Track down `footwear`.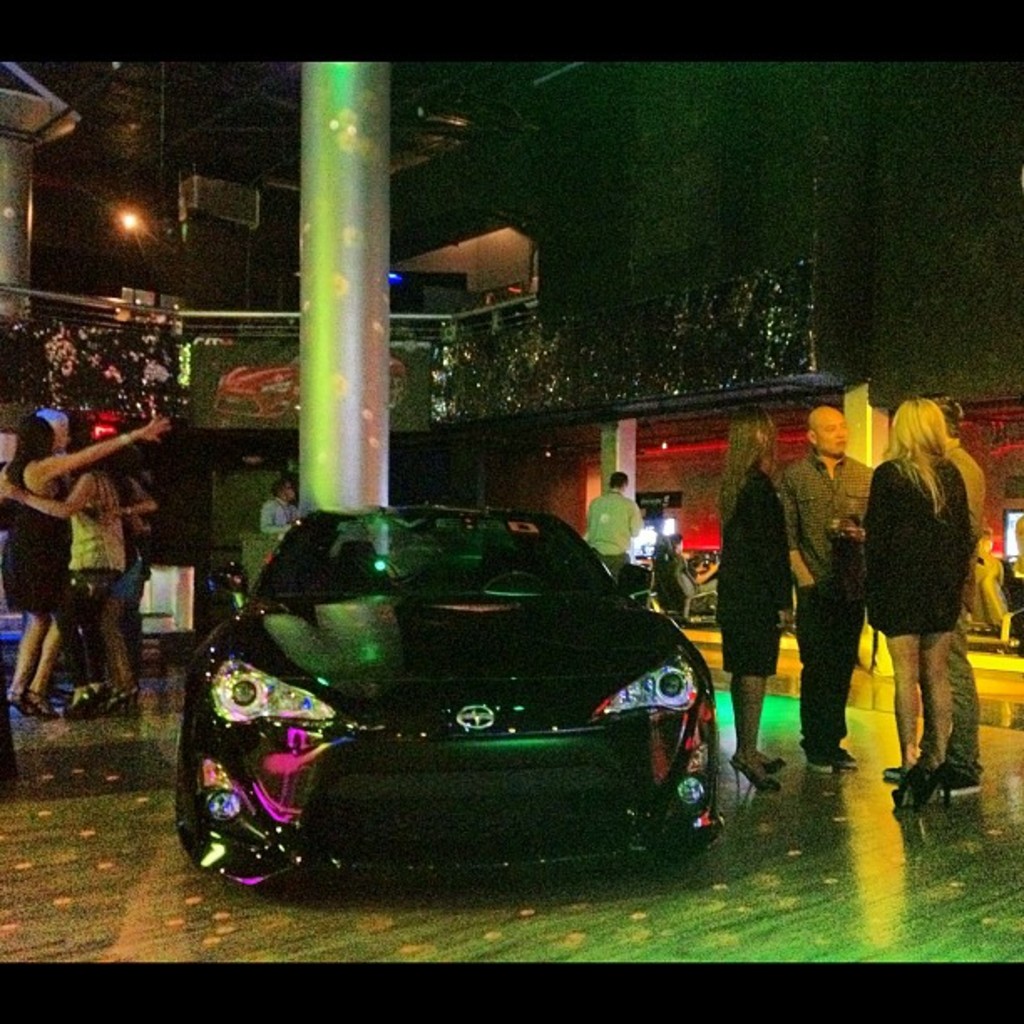
Tracked to 942,758,984,798.
